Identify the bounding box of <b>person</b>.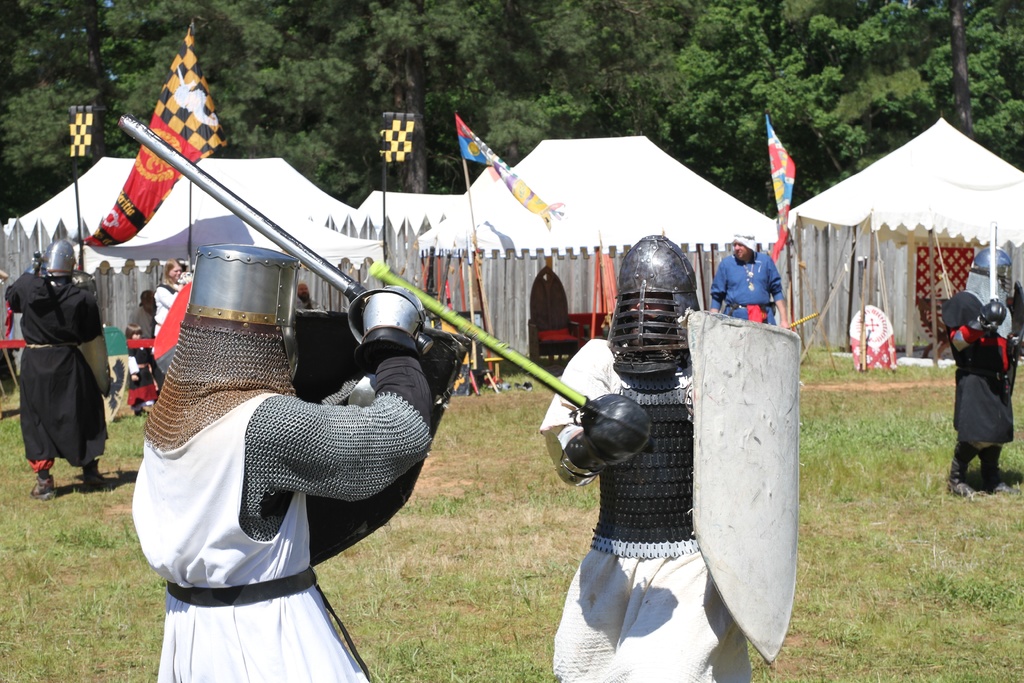
pyautogui.locateOnScreen(8, 238, 106, 499).
